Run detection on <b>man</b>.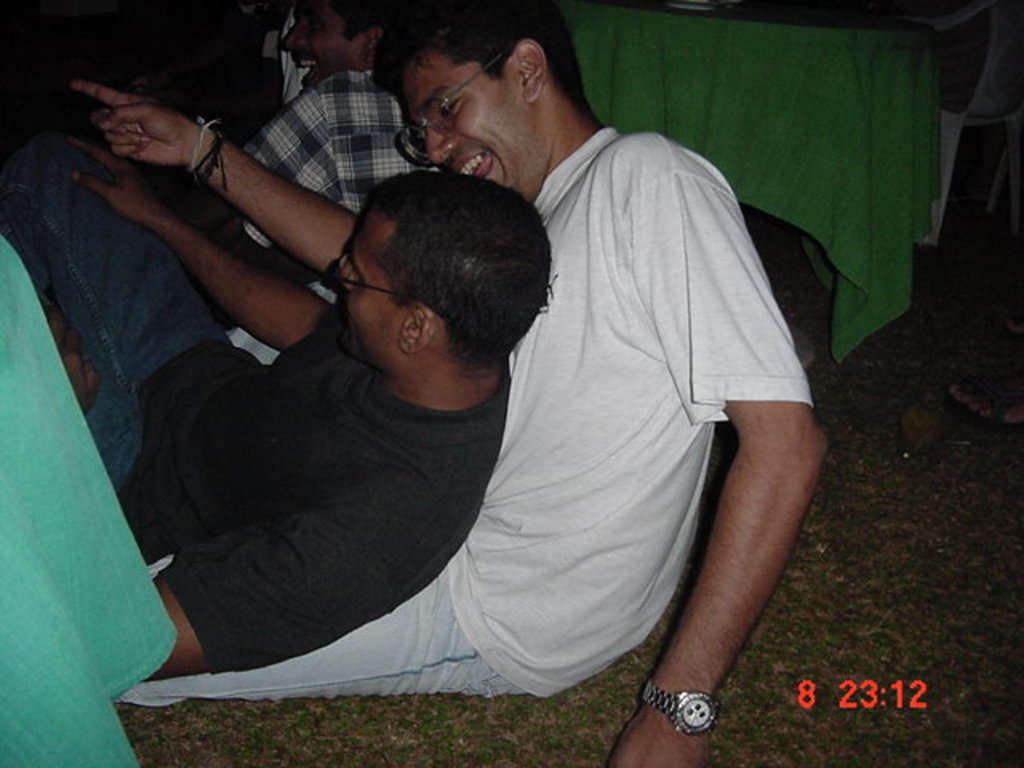
Result: 0, 78, 563, 675.
